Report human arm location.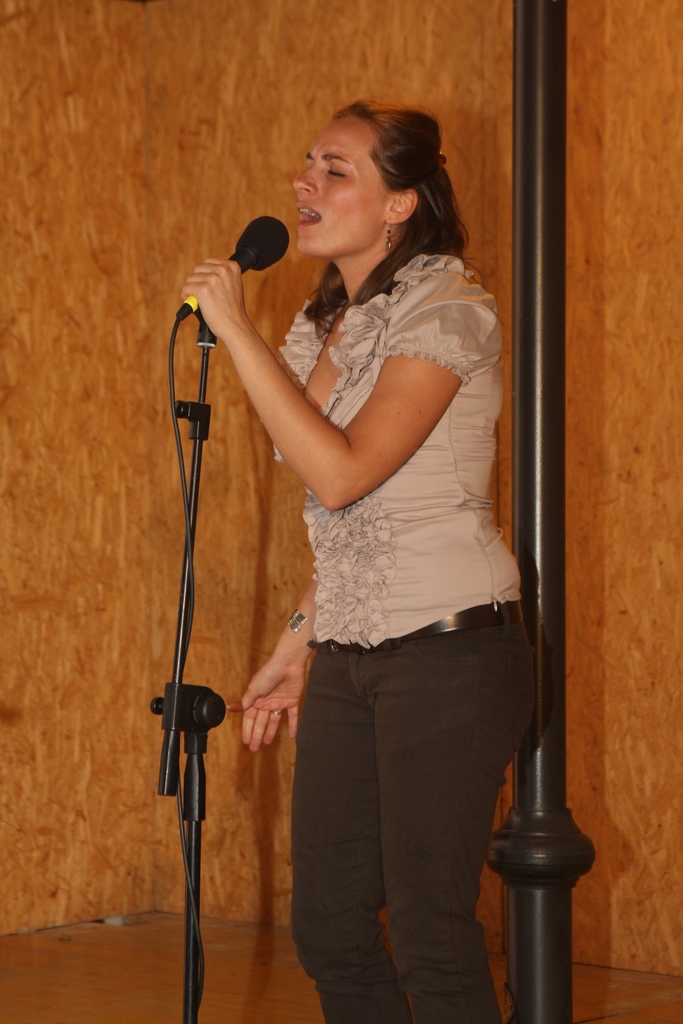
Report: (184,247,484,563).
